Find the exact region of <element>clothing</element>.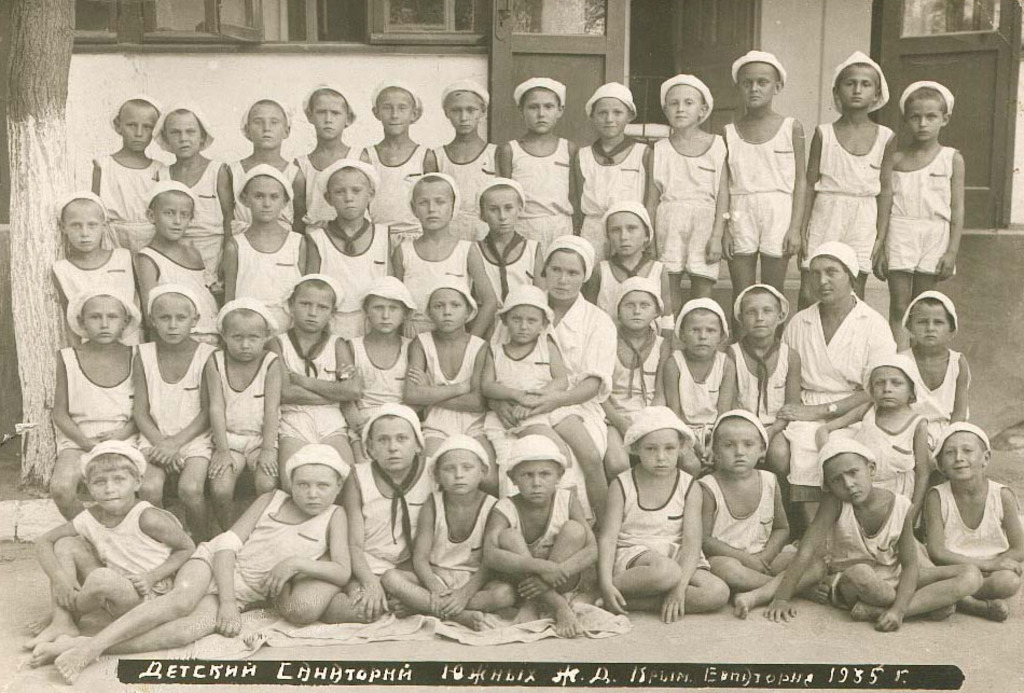
Exact region: select_region(424, 485, 501, 615).
